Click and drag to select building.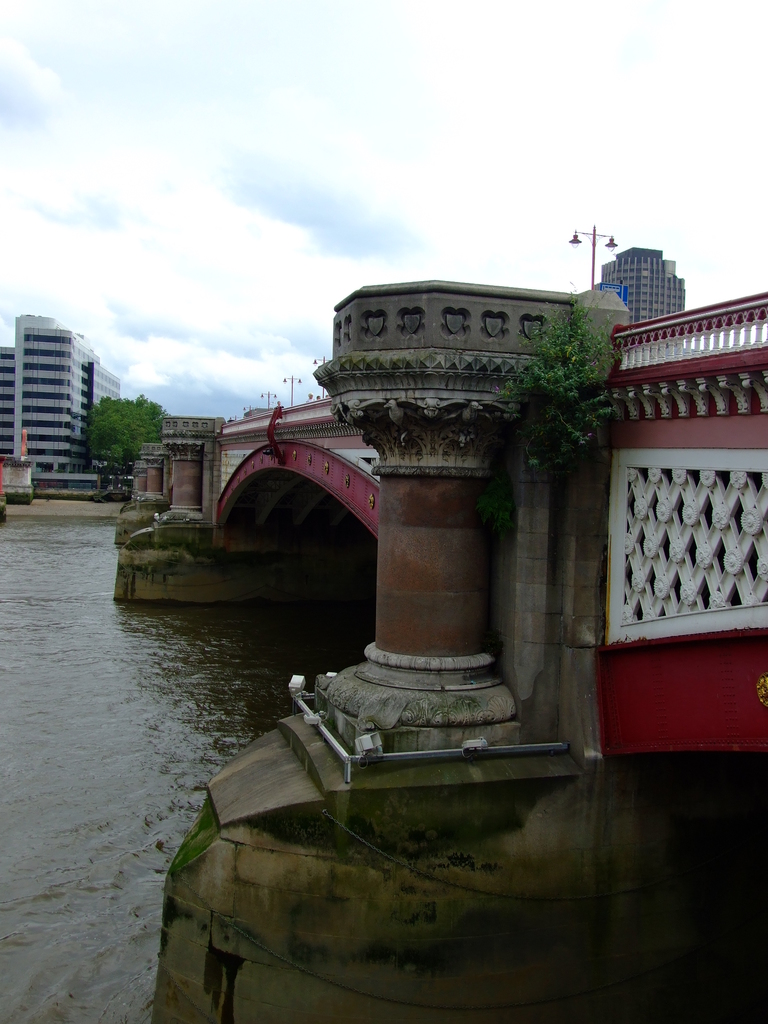
Selection: Rect(600, 248, 690, 326).
